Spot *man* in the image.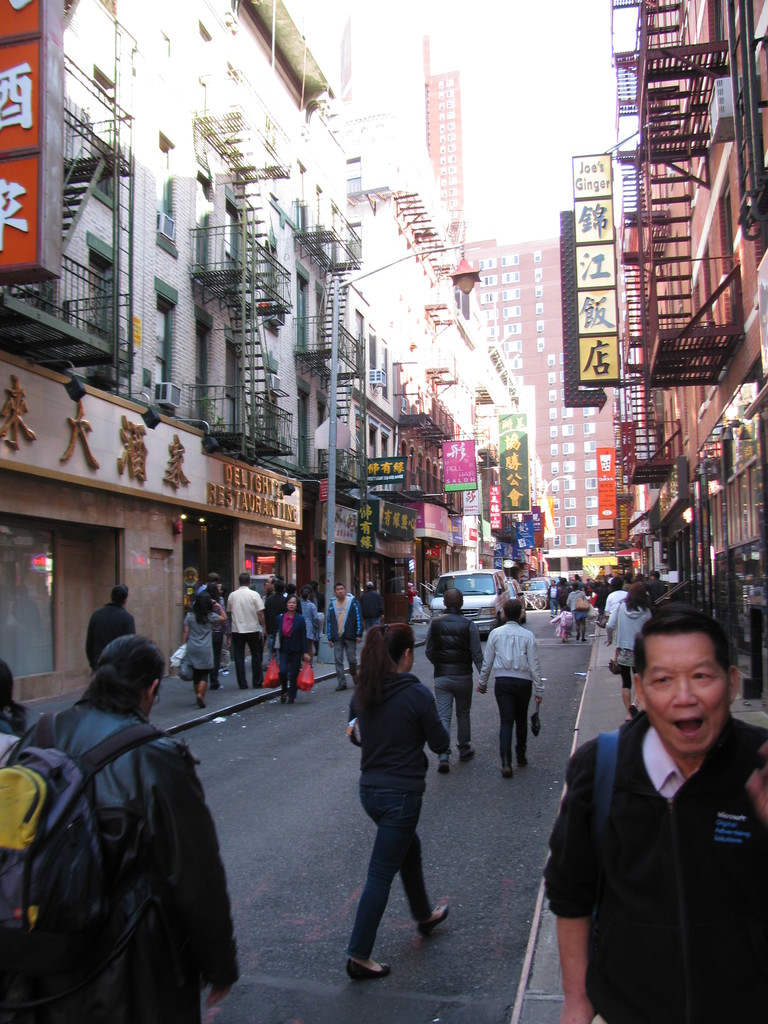
*man* found at [566, 566, 587, 600].
